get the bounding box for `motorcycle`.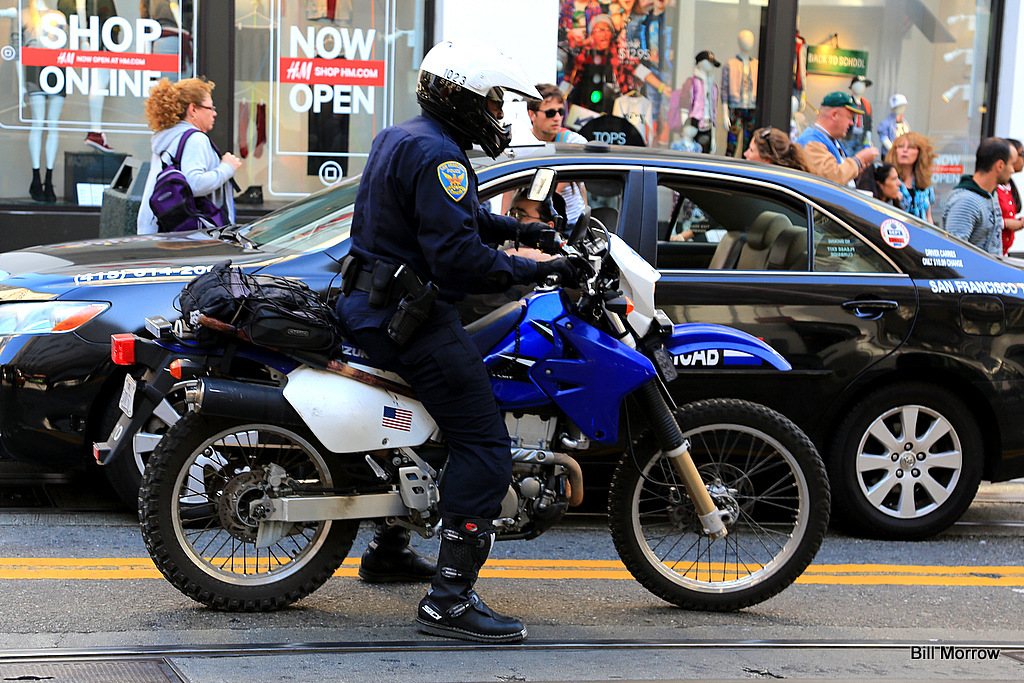
box(168, 205, 817, 623).
